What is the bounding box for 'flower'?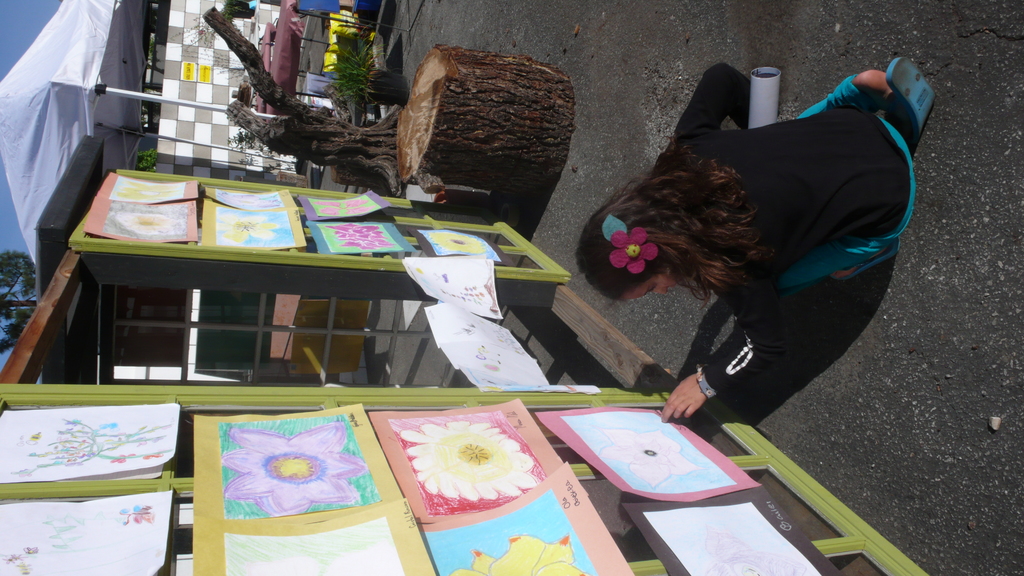
bbox=[216, 214, 279, 243].
